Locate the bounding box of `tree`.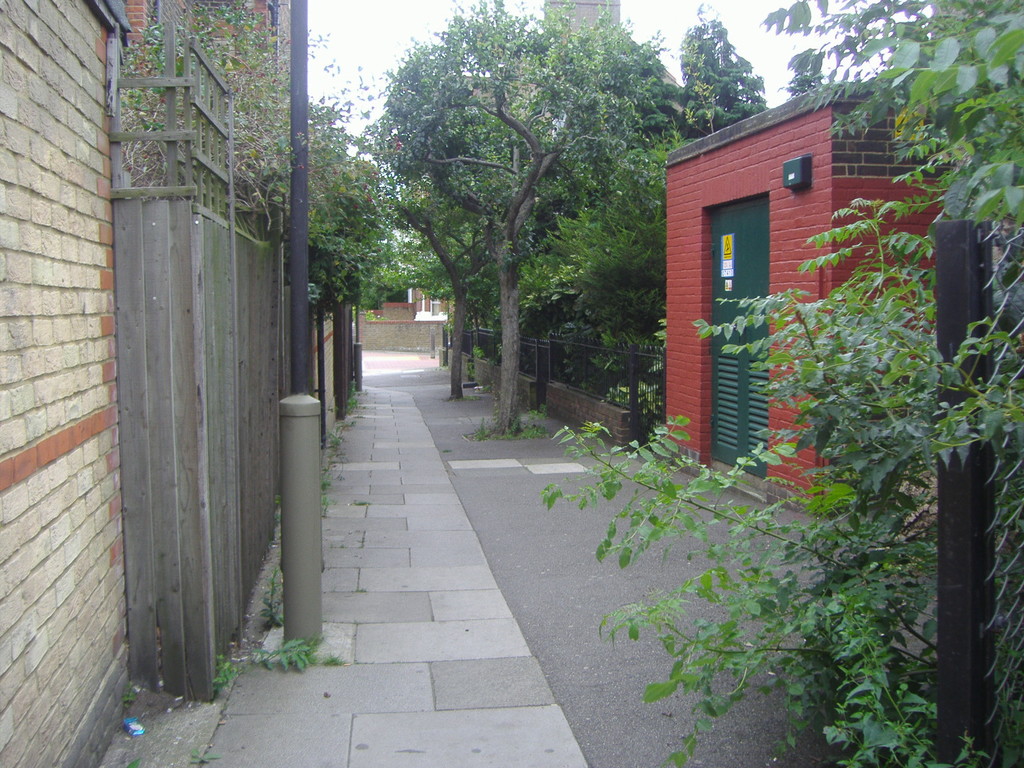
Bounding box: box=[104, 0, 420, 426].
